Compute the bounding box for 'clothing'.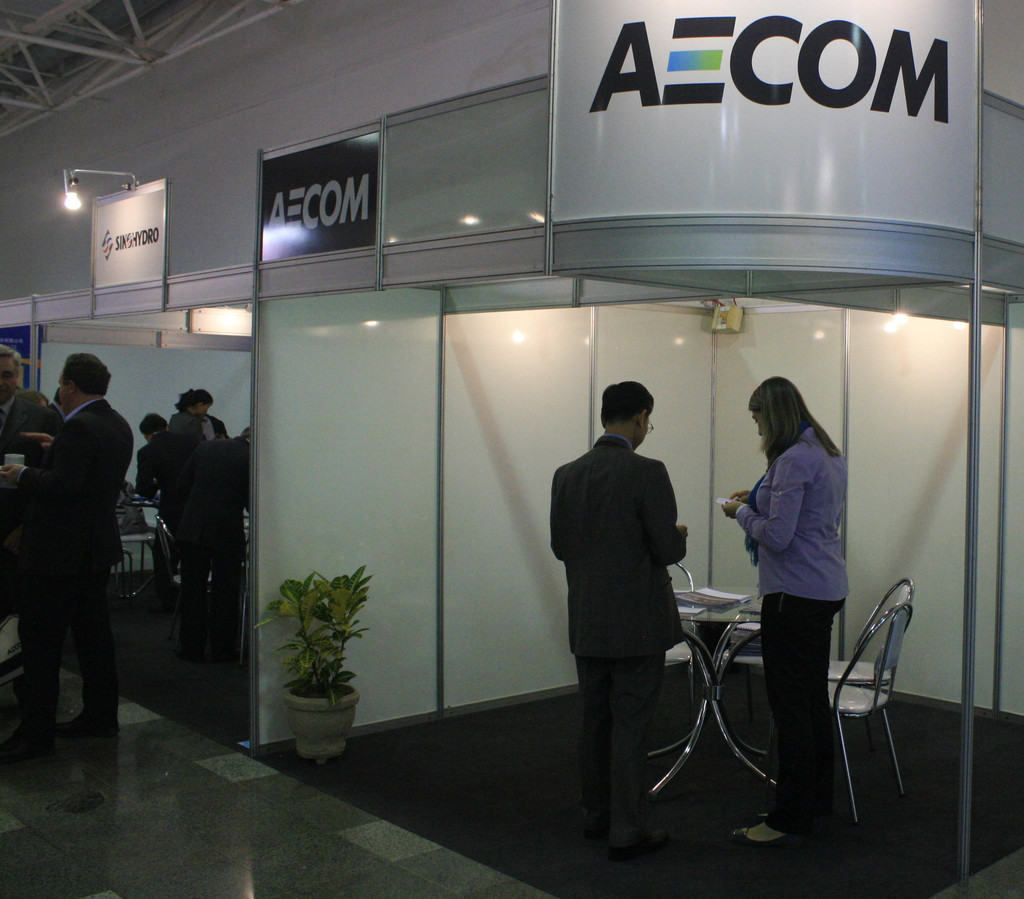
(x1=170, y1=407, x2=225, y2=432).
